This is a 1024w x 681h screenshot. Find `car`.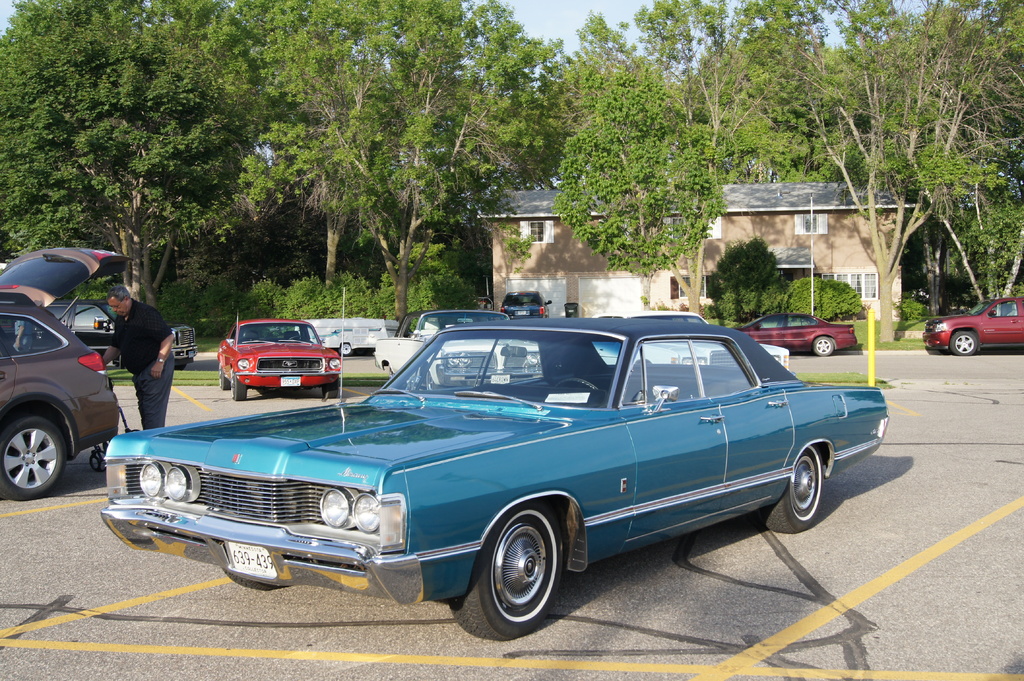
Bounding box: bbox=(38, 292, 203, 377).
